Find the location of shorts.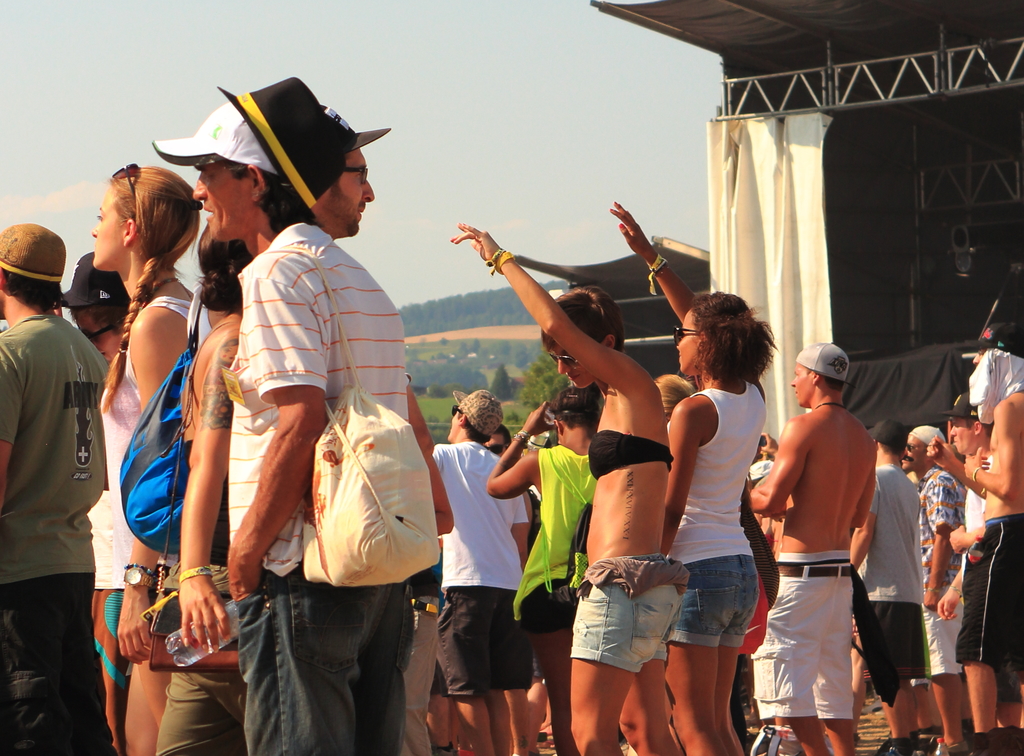
Location: x1=406 y1=594 x2=440 y2=755.
